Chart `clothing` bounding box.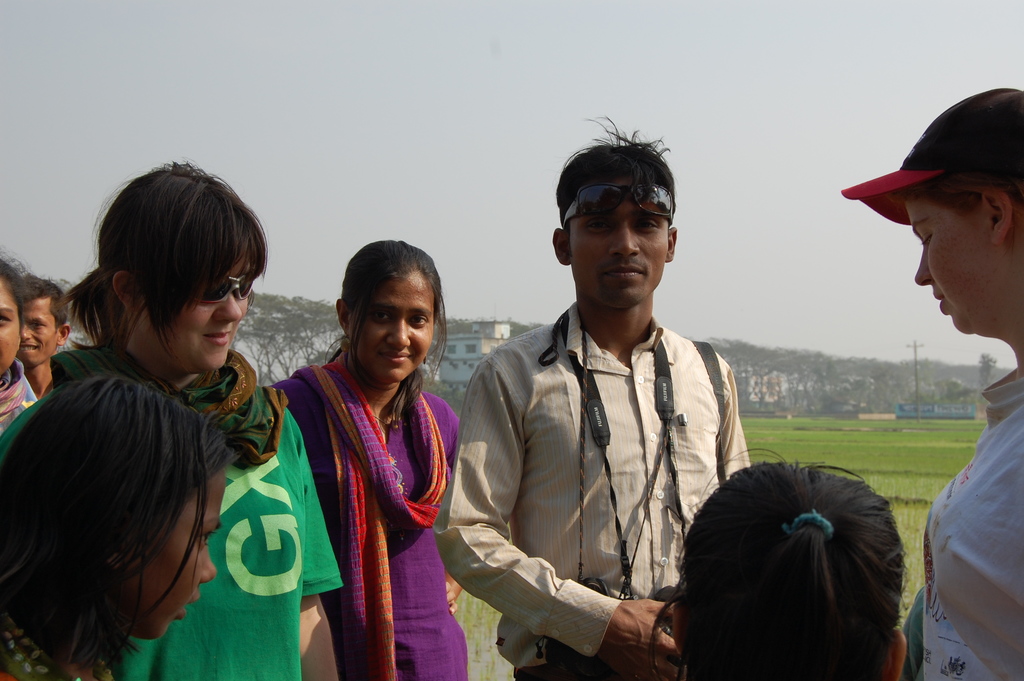
Charted: 444,302,748,679.
